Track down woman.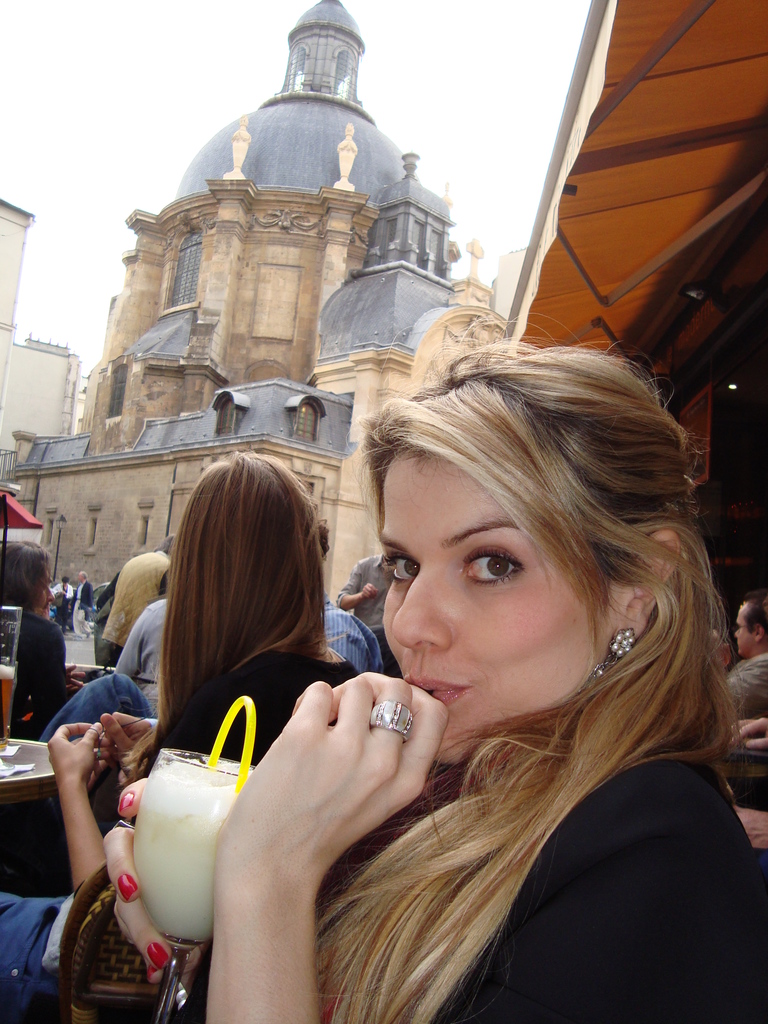
Tracked to left=12, top=452, right=360, bottom=1023.
